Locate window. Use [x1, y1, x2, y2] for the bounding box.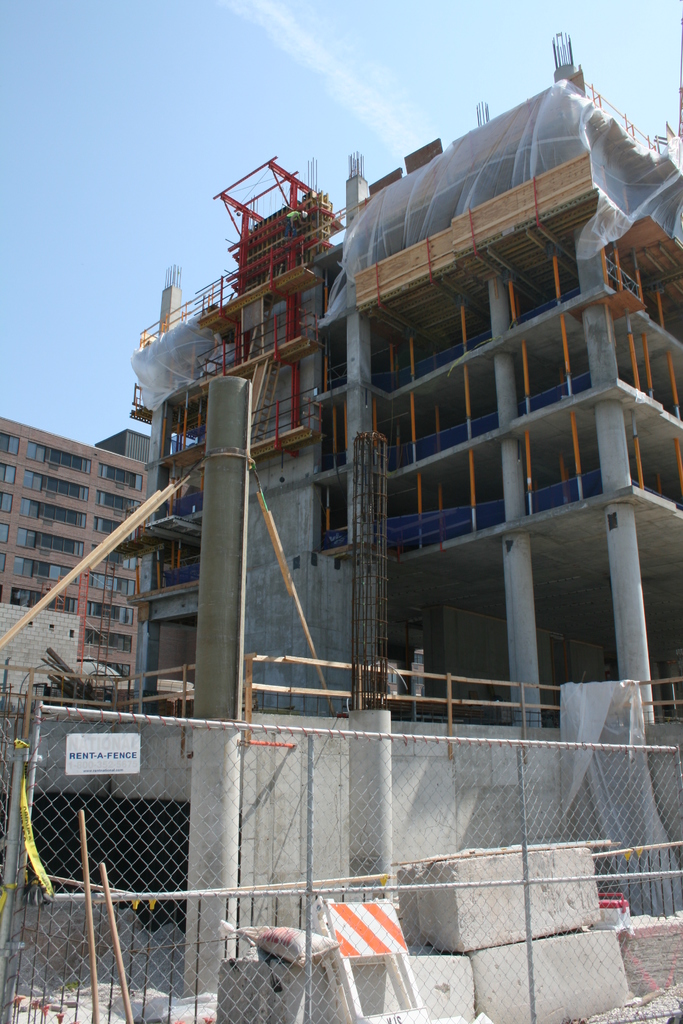
[93, 545, 135, 572].
